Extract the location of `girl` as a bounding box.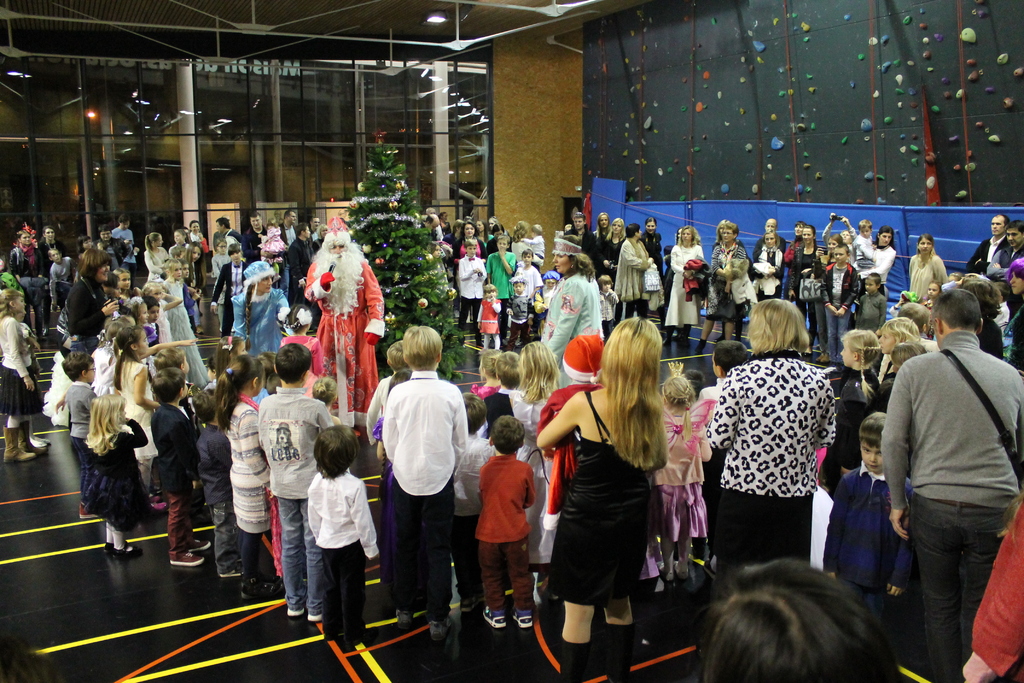
Rect(669, 226, 698, 345).
